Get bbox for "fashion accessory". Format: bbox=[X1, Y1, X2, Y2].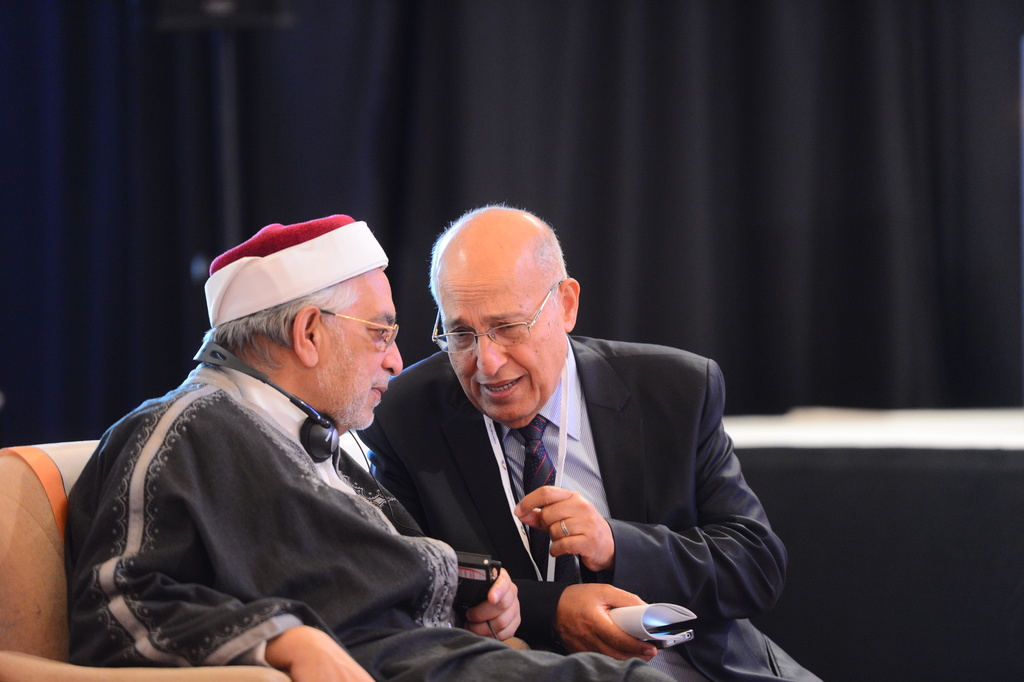
bbox=[322, 310, 399, 350].
